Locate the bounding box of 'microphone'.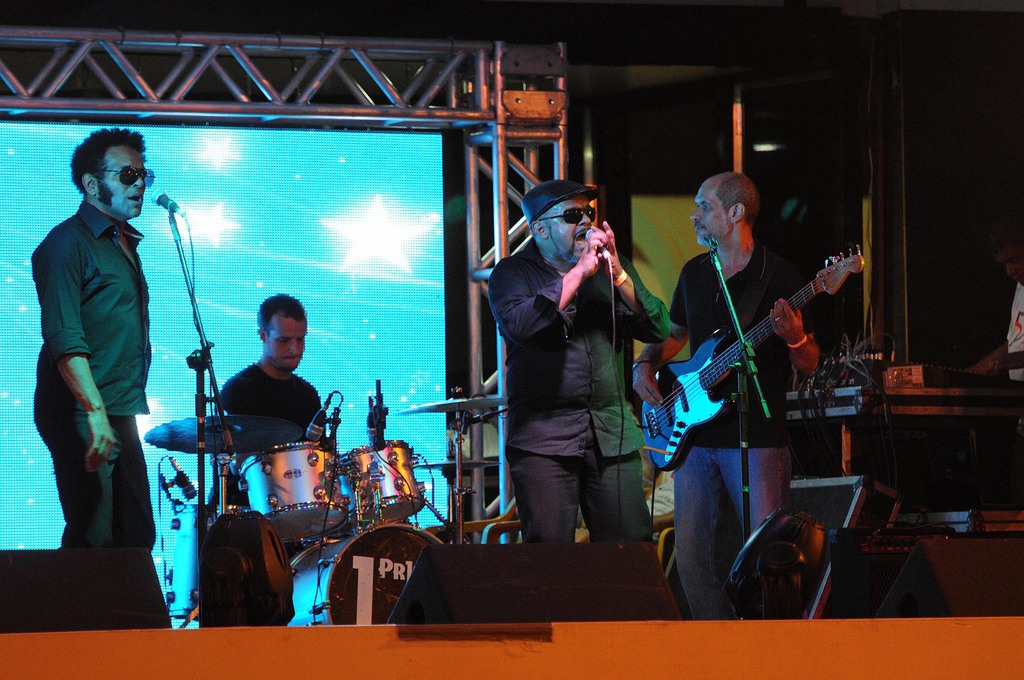
Bounding box: detection(582, 231, 615, 259).
